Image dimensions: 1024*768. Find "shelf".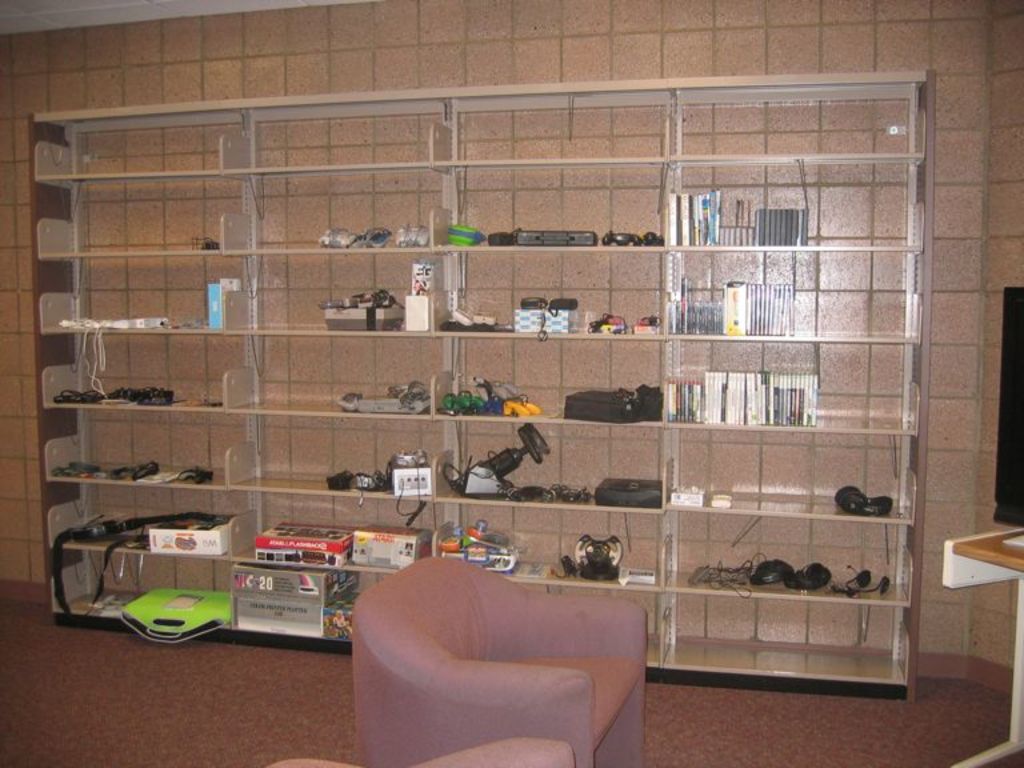
[x1=40, y1=71, x2=936, y2=668].
